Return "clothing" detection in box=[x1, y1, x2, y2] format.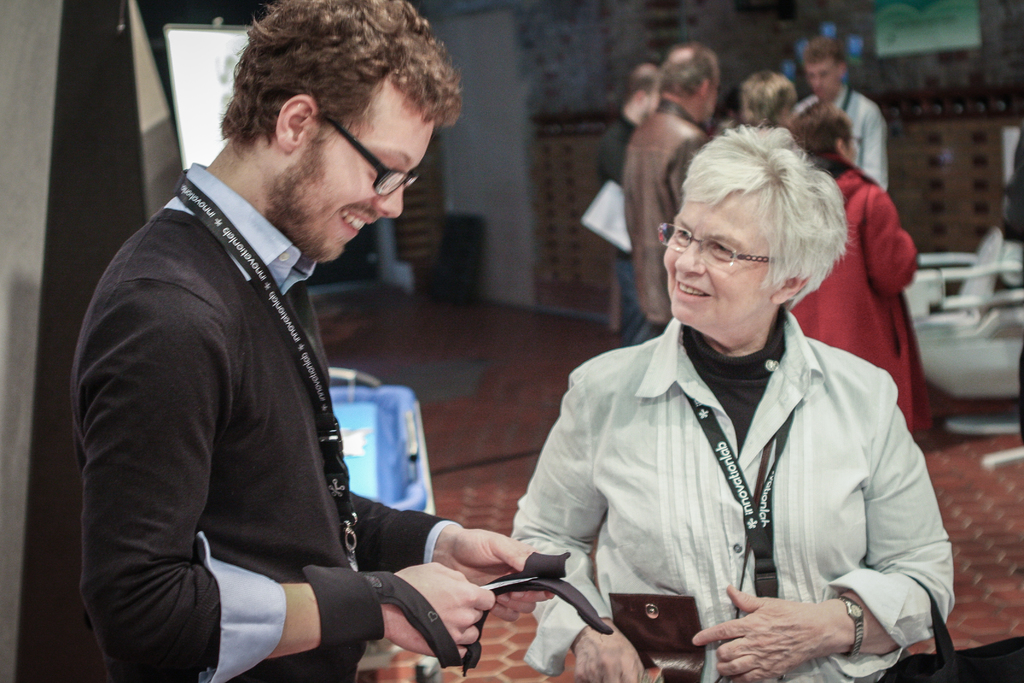
box=[796, 88, 900, 204].
